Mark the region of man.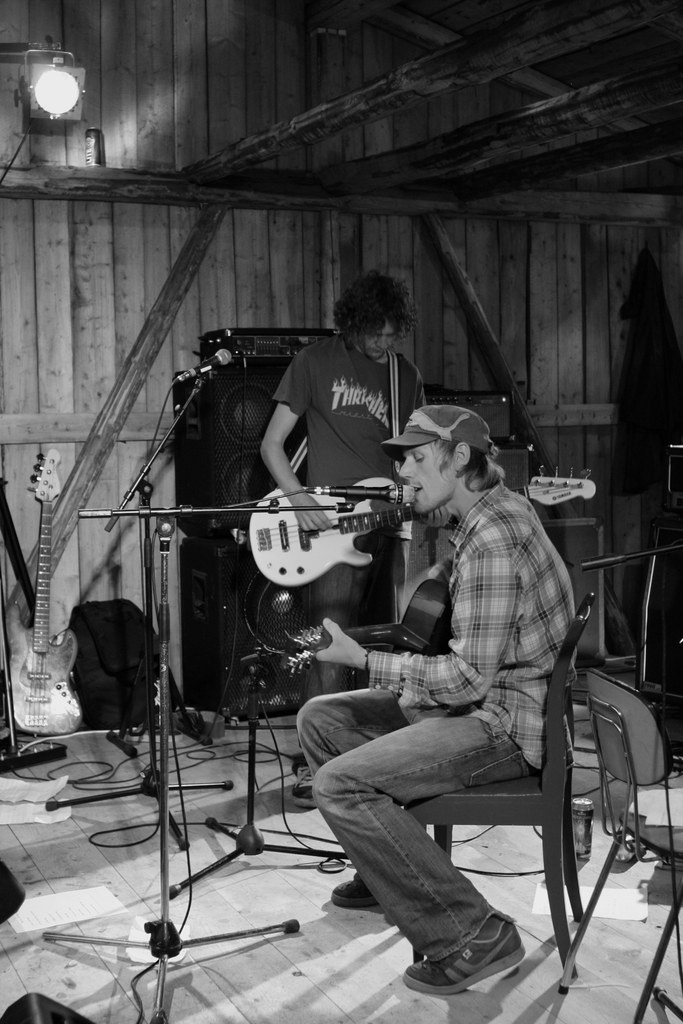
Region: (x1=292, y1=399, x2=584, y2=994).
